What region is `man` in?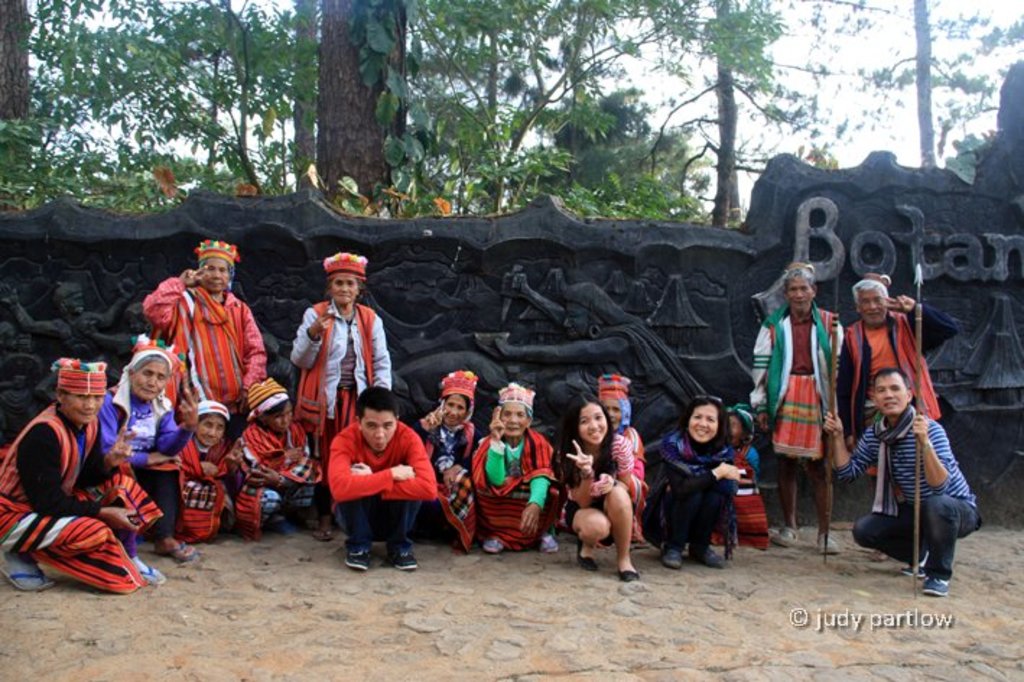
crop(835, 273, 959, 564).
